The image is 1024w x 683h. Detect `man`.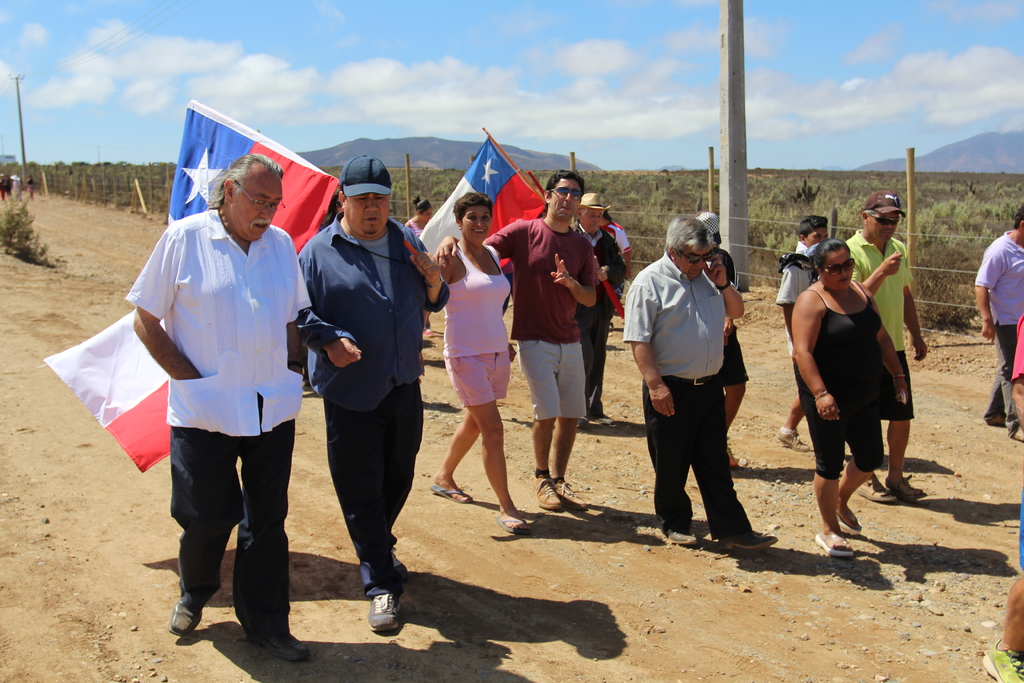
Detection: region(296, 152, 449, 634).
